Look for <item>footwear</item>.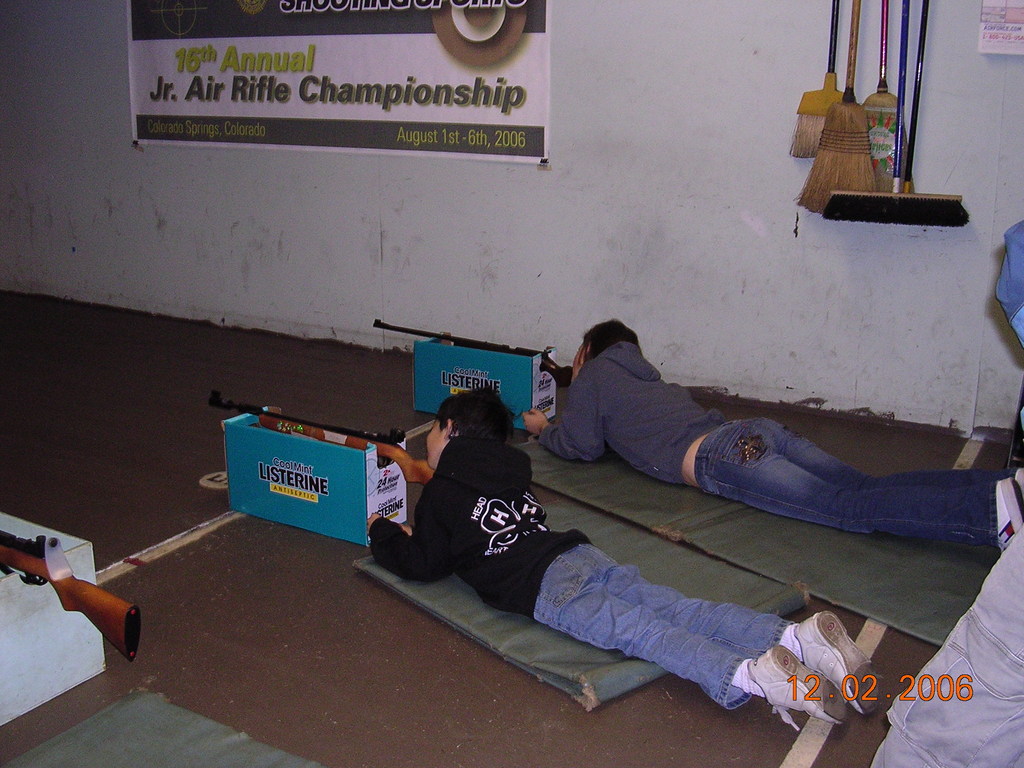
Found: <box>787,604,891,714</box>.
